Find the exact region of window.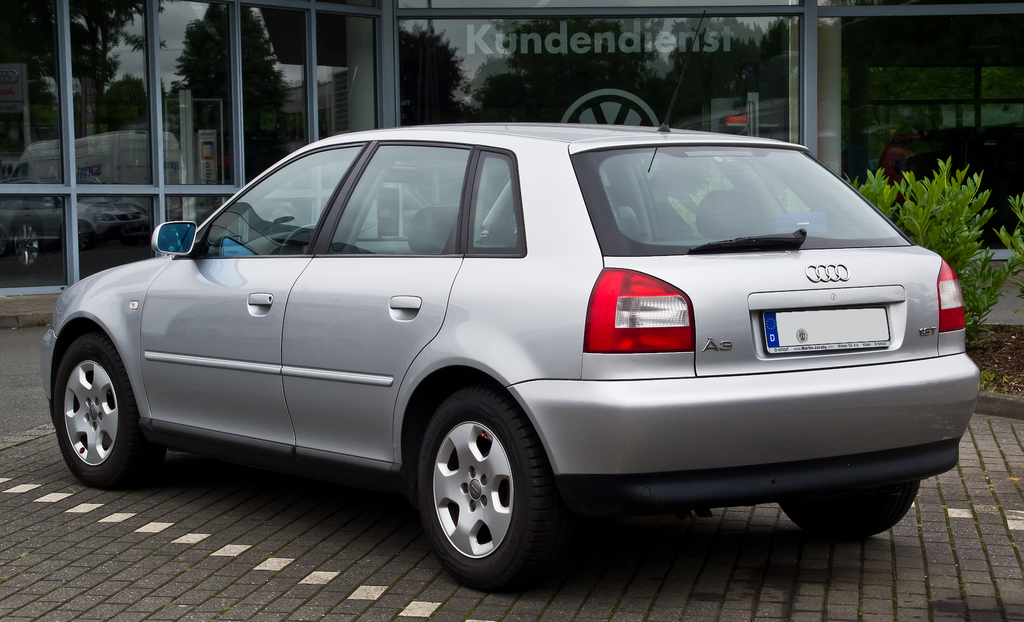
Exact region: [left=323, top=147, right=457, bottom=260].
